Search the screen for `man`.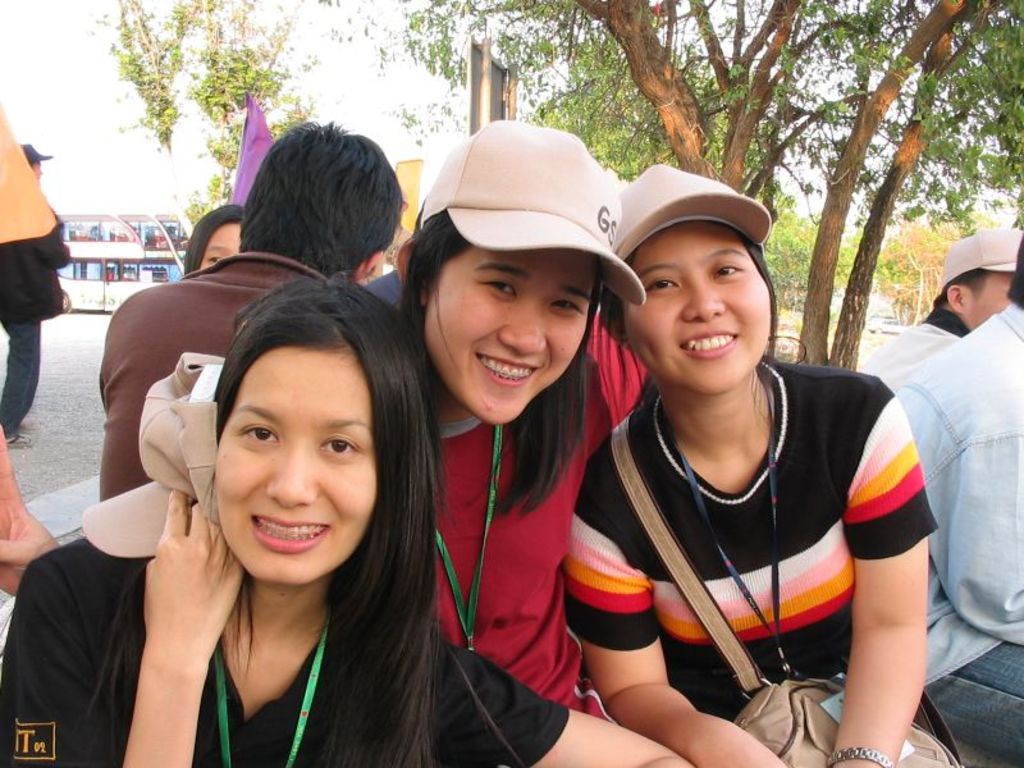
Found at region(0, 145, 72, 444).
